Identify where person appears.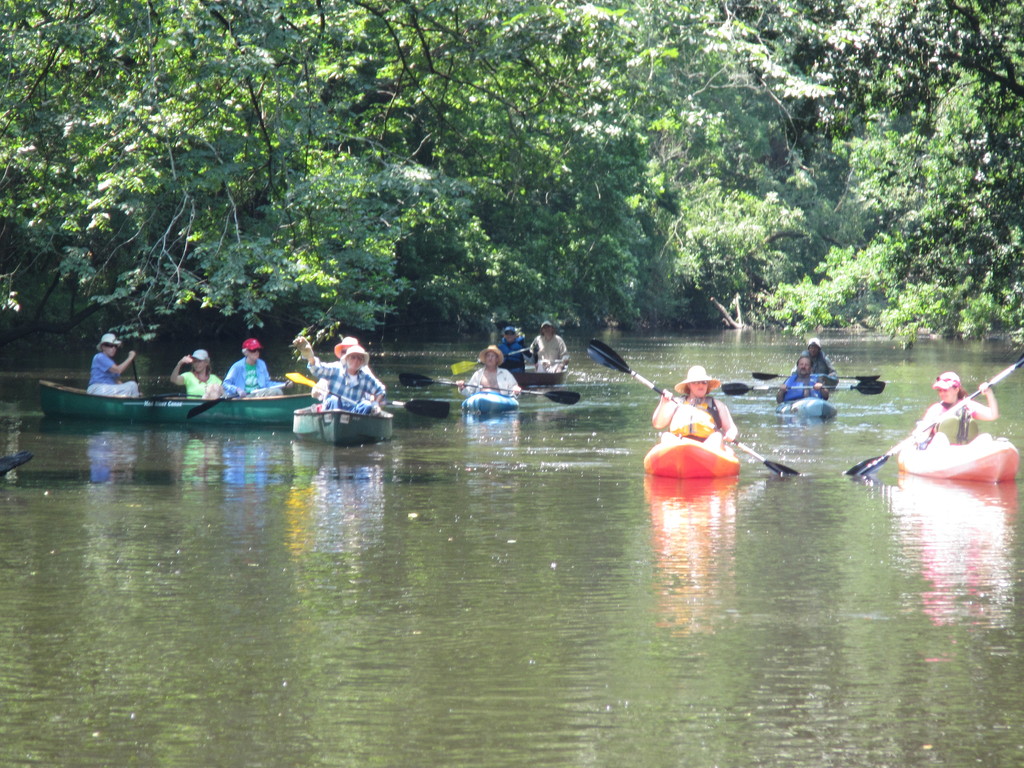
Appears at (left=531, top=319, right=570, bottom=372).
